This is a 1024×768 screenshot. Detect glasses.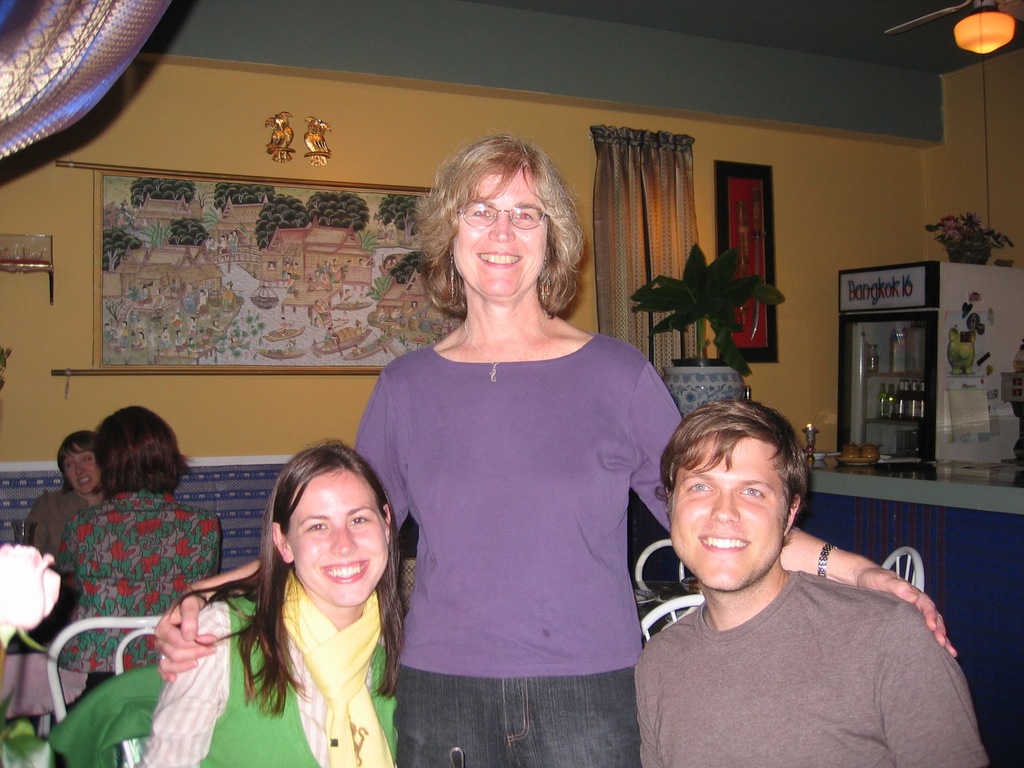
(456,200,548,233).
